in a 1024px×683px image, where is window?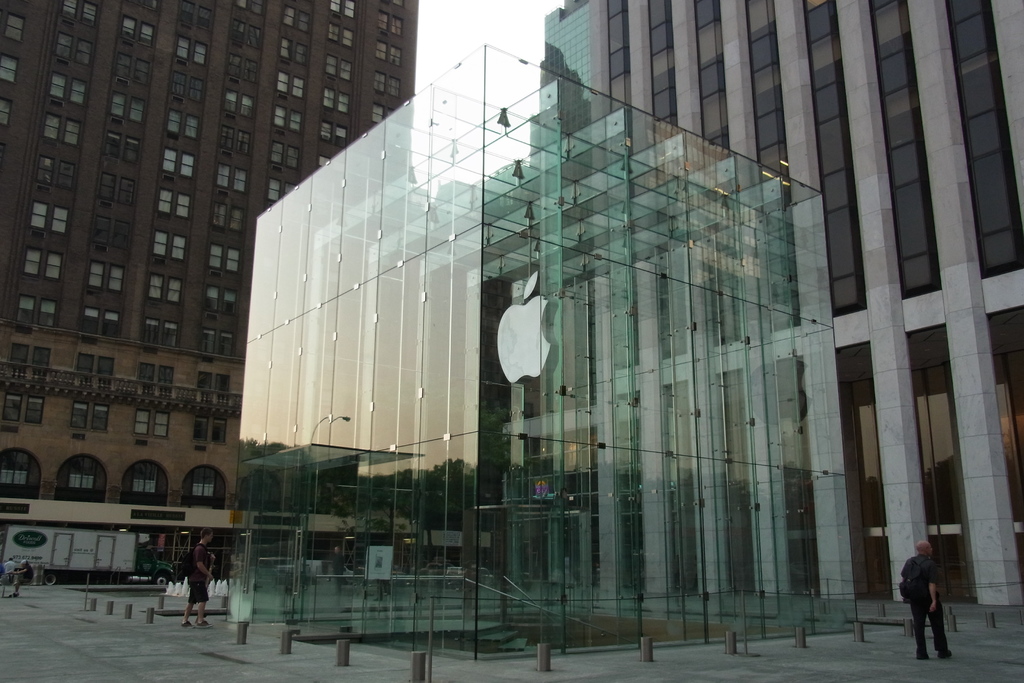
<region>61, 161, 81, 192</region>.
